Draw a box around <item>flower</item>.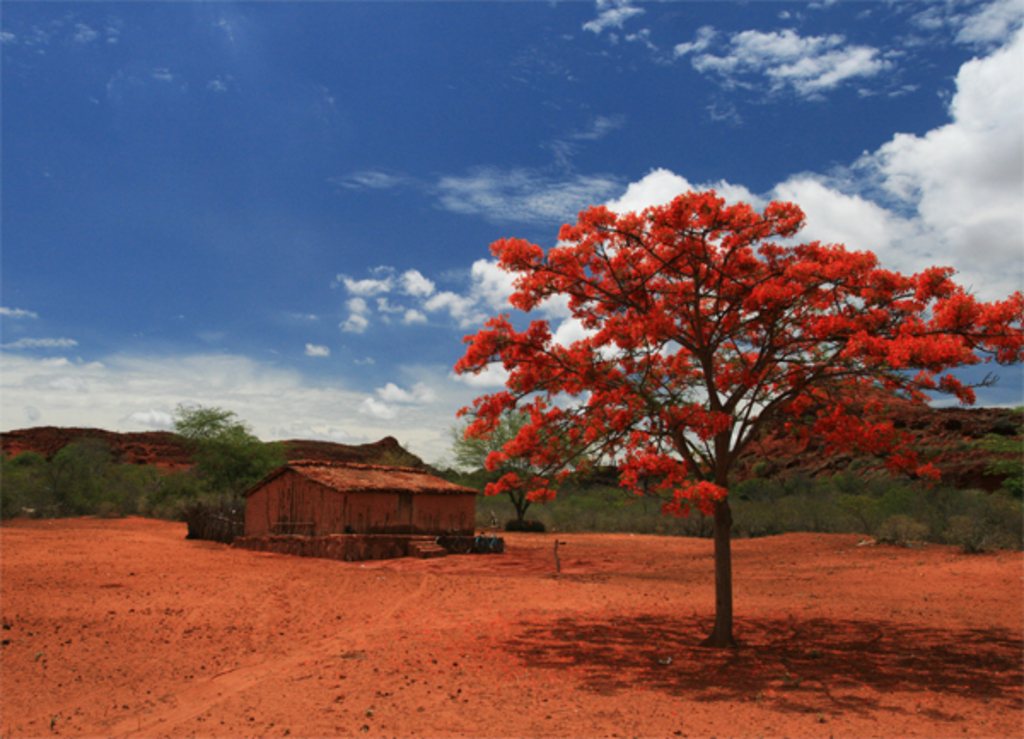
[left=689, top=480, right=715, bottom=503].
